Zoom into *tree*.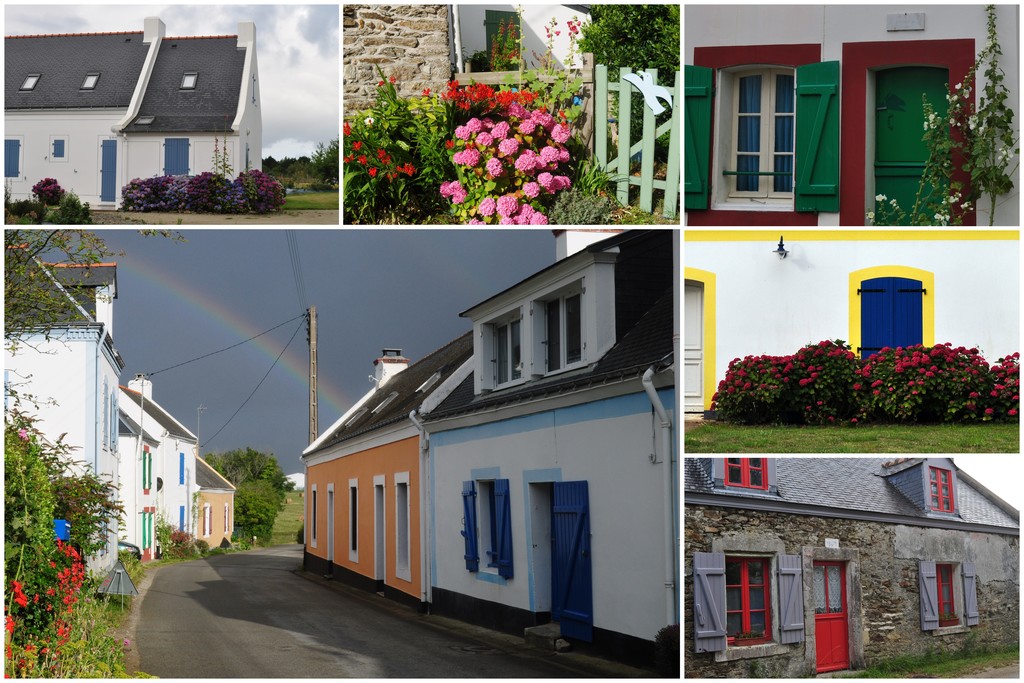
Zoom target: [202, 448, 294, 544].
